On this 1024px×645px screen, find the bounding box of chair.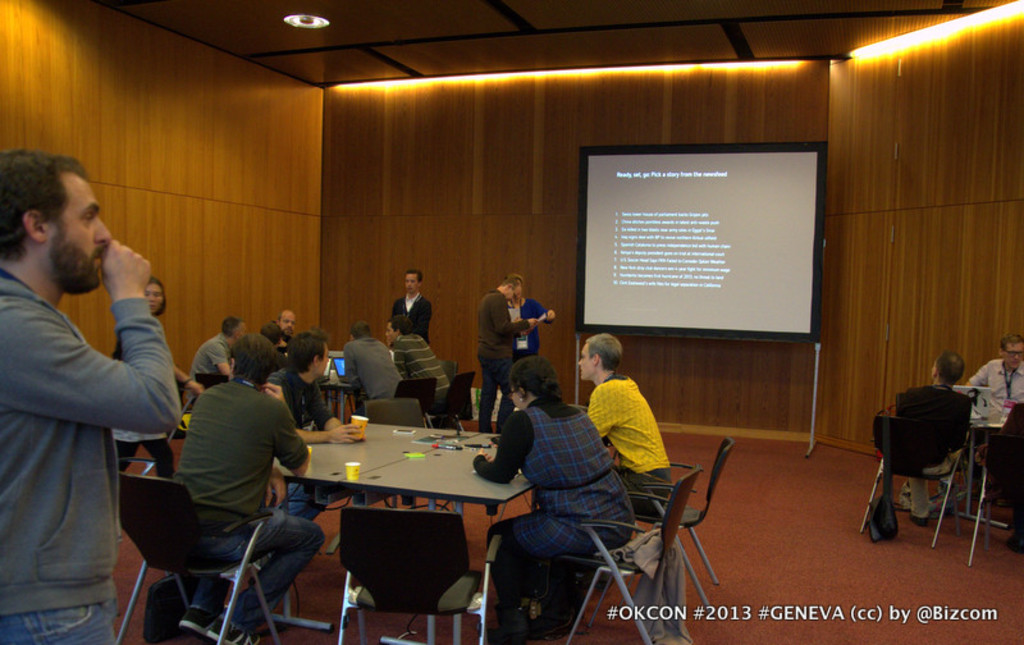
Bounding box: 116/471/287/640.
